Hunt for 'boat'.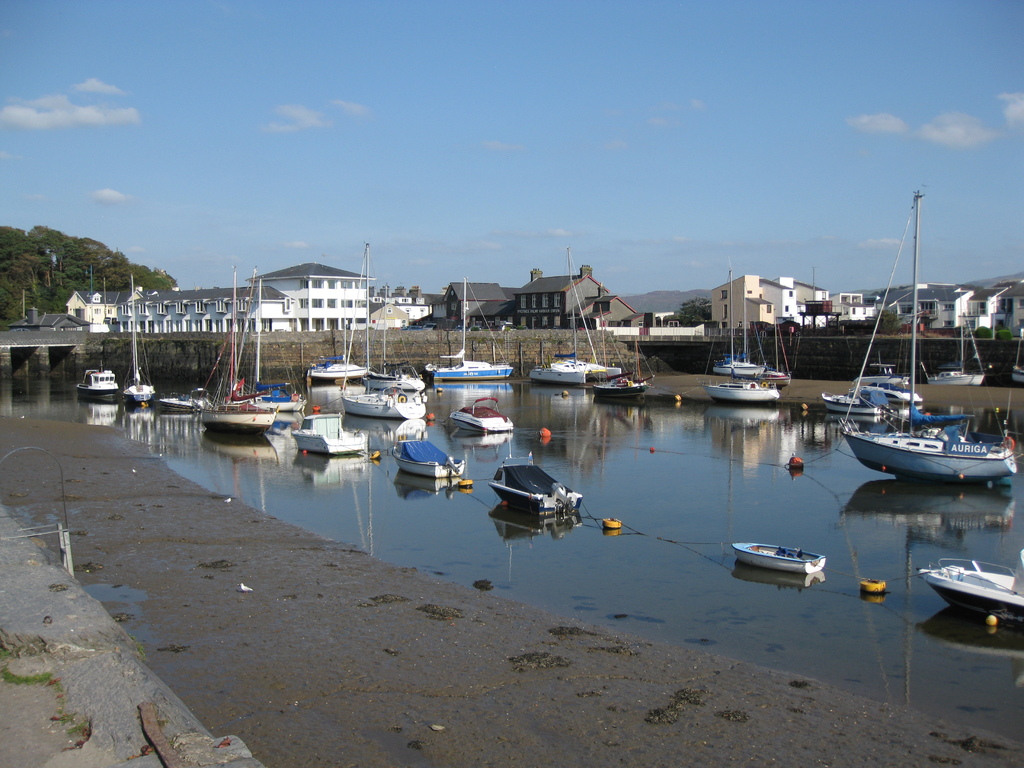
Hunted down at [120, 269, 157, 404].
